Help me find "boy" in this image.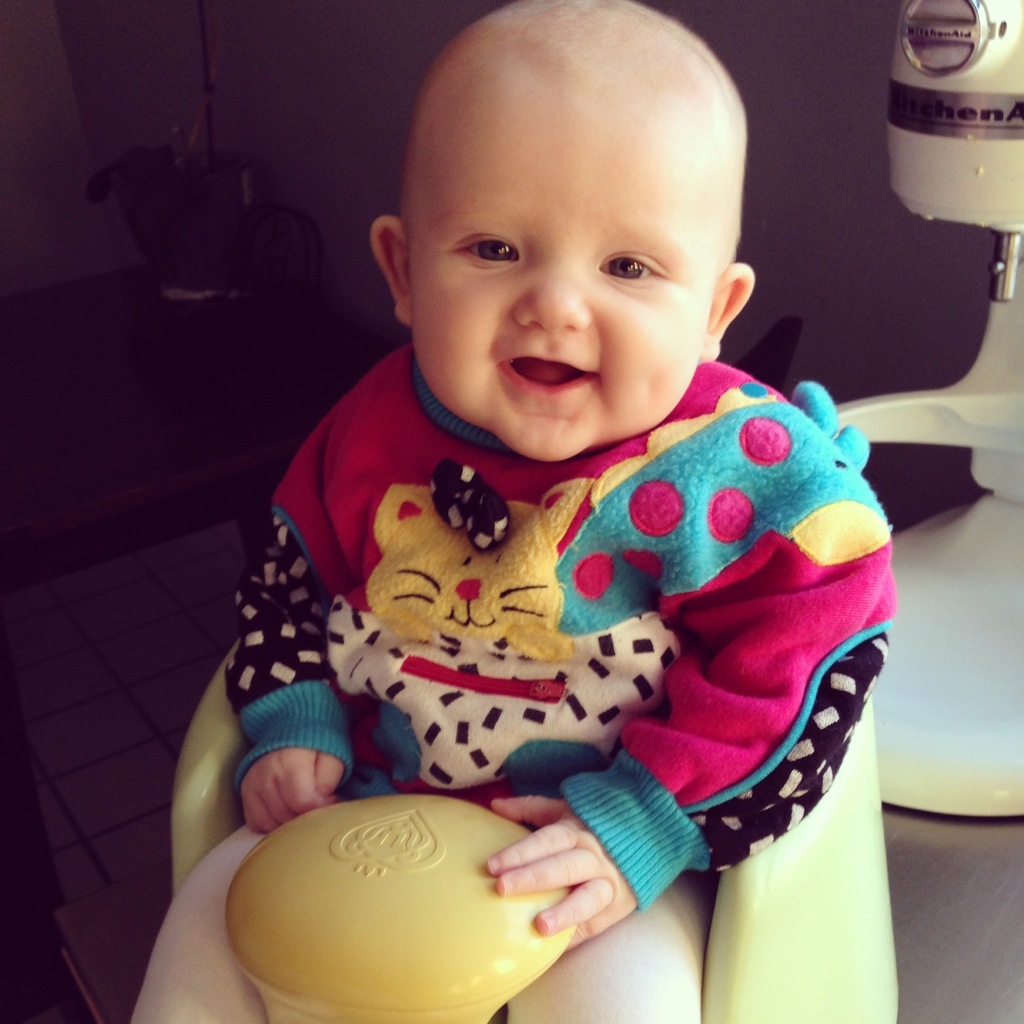
Found it: {"left": 132, "top": 0, "right": 897, "bottom": 1023}.
